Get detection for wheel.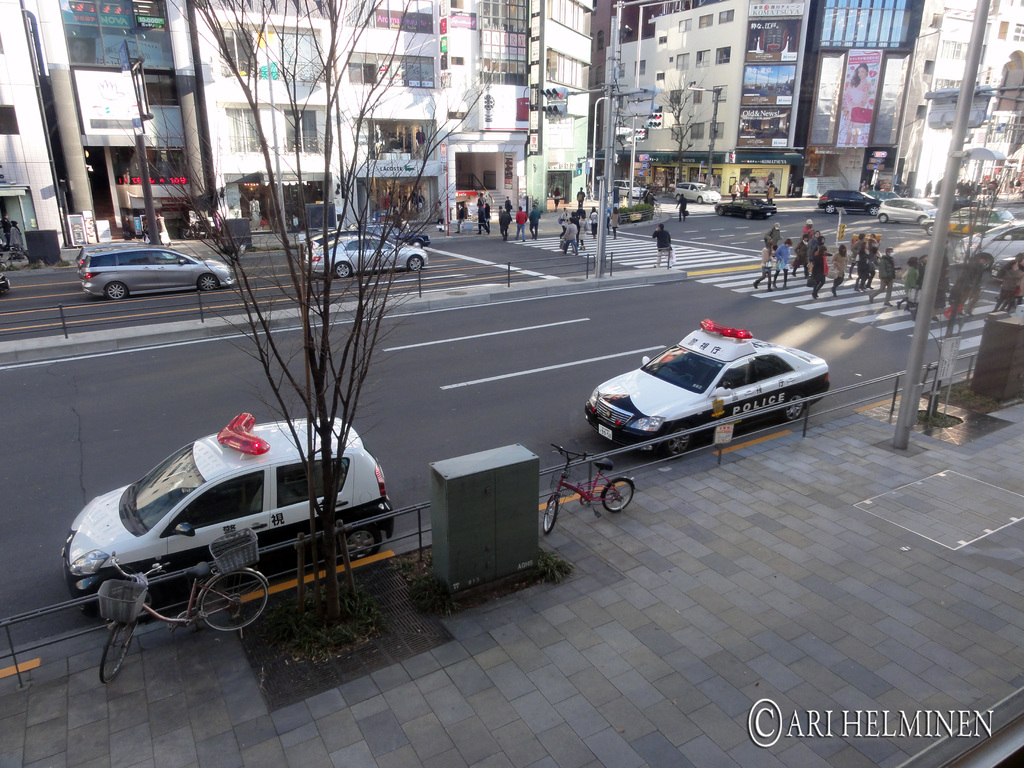
Detection: bbox=(200, 272, 220, 291).
